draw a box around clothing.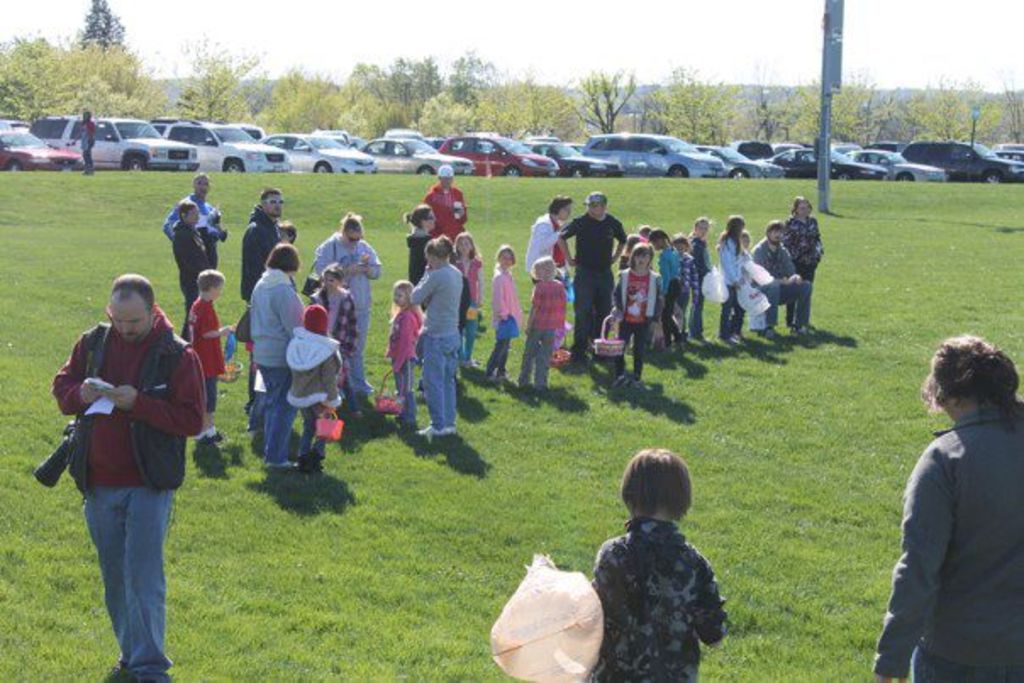
{"x1": 407, "y1": 227, "x2": 434, "y2": 281}.
